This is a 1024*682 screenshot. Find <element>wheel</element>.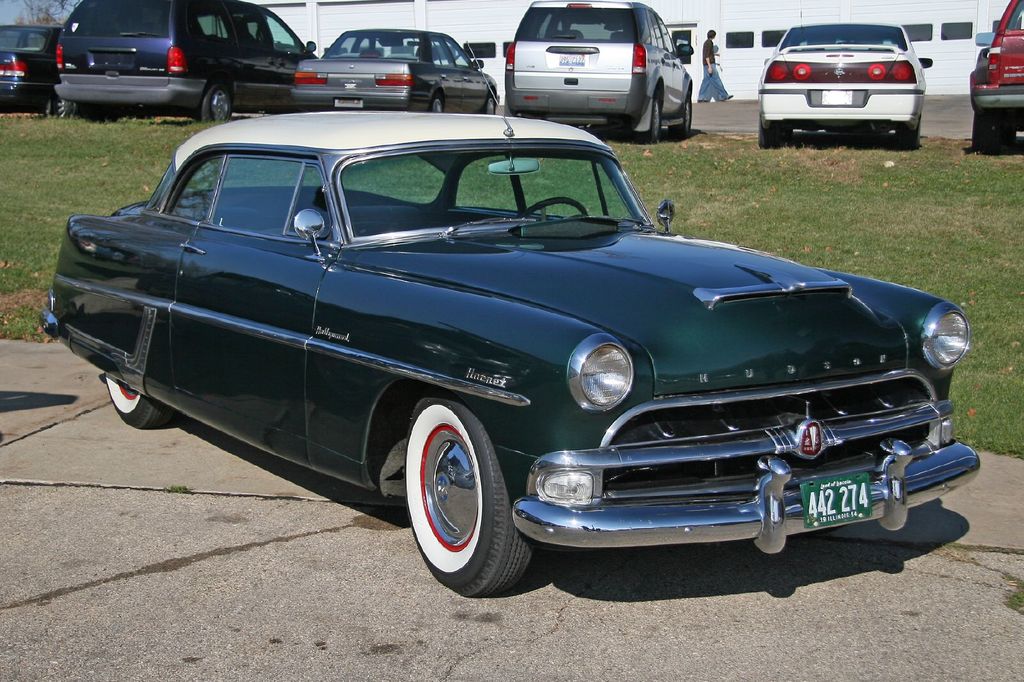
Bounding box: 412 411 531 587.
